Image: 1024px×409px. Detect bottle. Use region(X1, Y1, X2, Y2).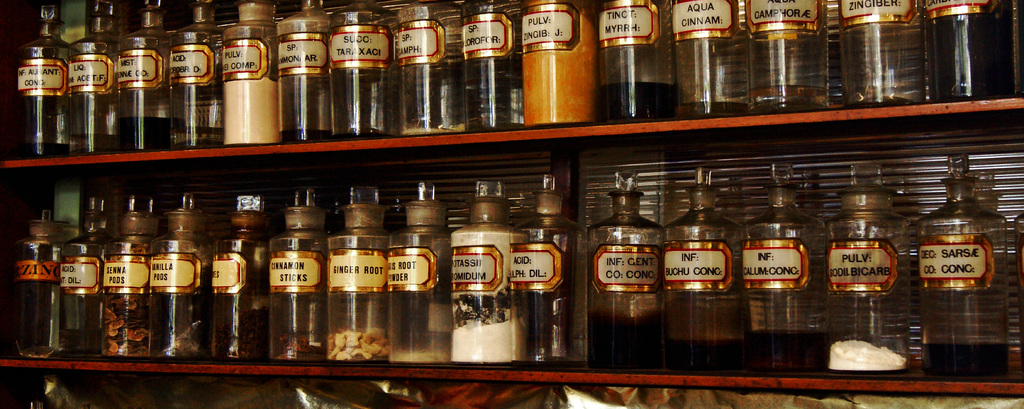
region(116, 0, 177, 153).
